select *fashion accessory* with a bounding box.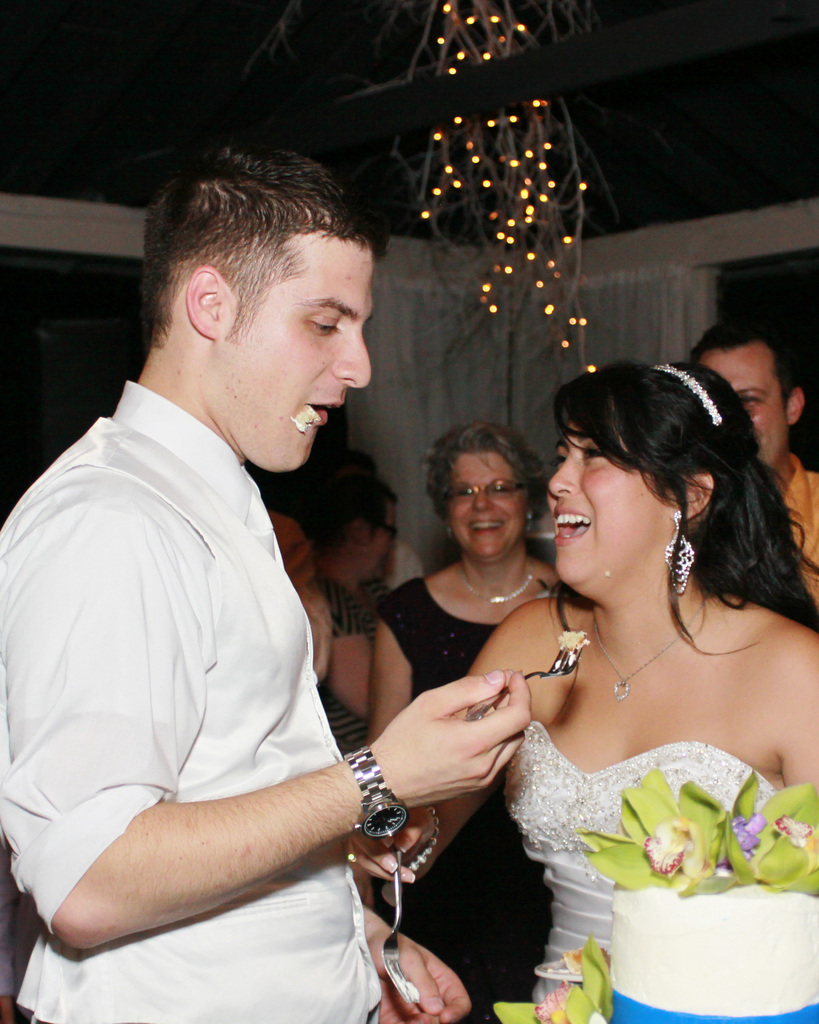
412 803 443 874.
